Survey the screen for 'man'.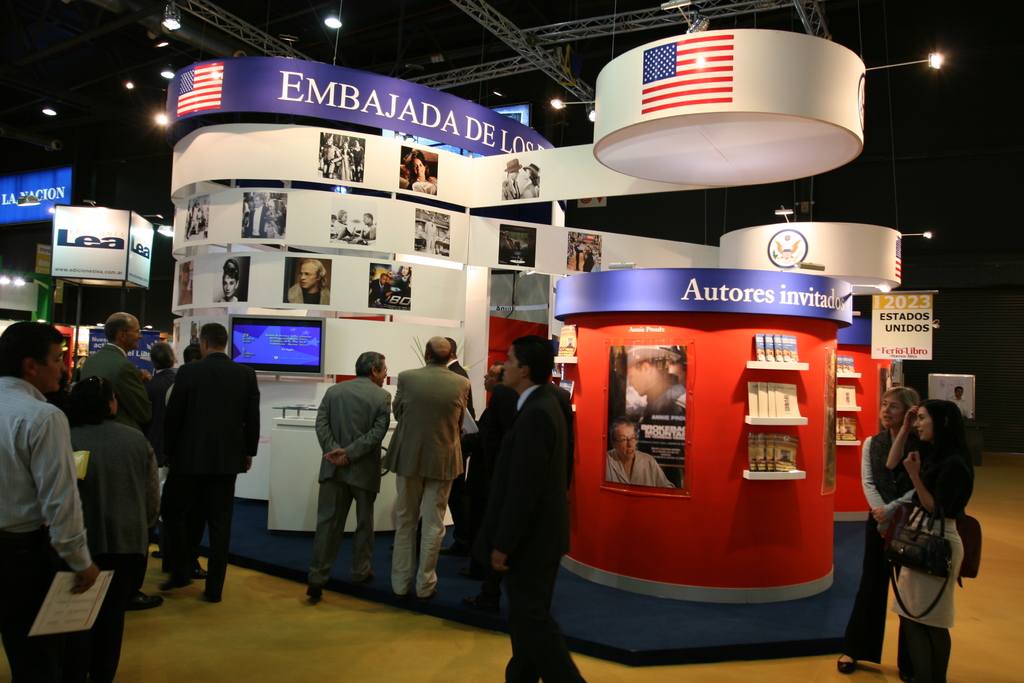
Survey found: x1=488, y1=334, x2=589, y2=682.
